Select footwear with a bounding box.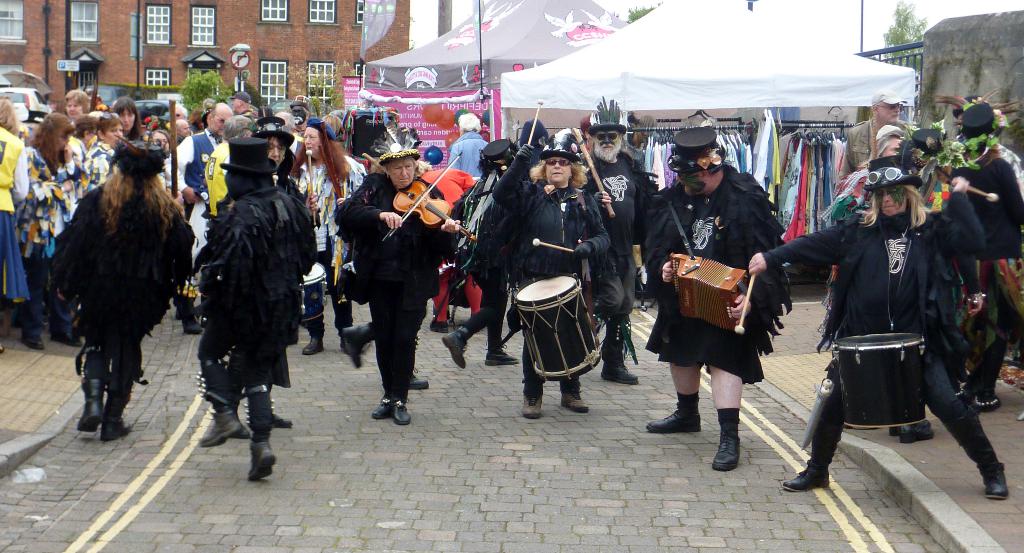
[428,314,463,333].
